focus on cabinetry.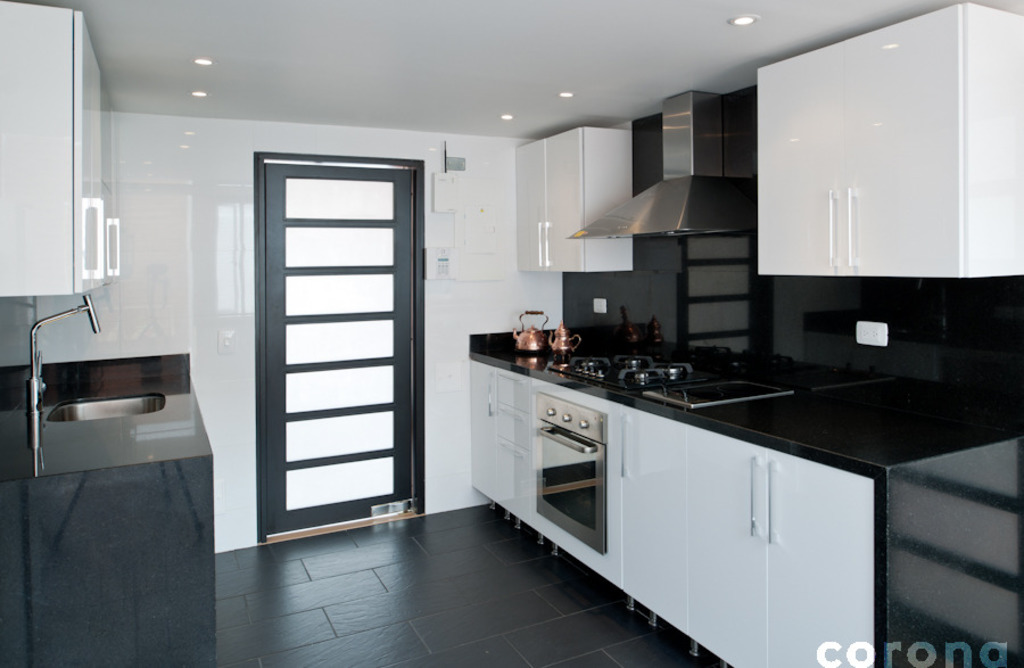
Focused at bbox=[618, 412, 686, 613].
